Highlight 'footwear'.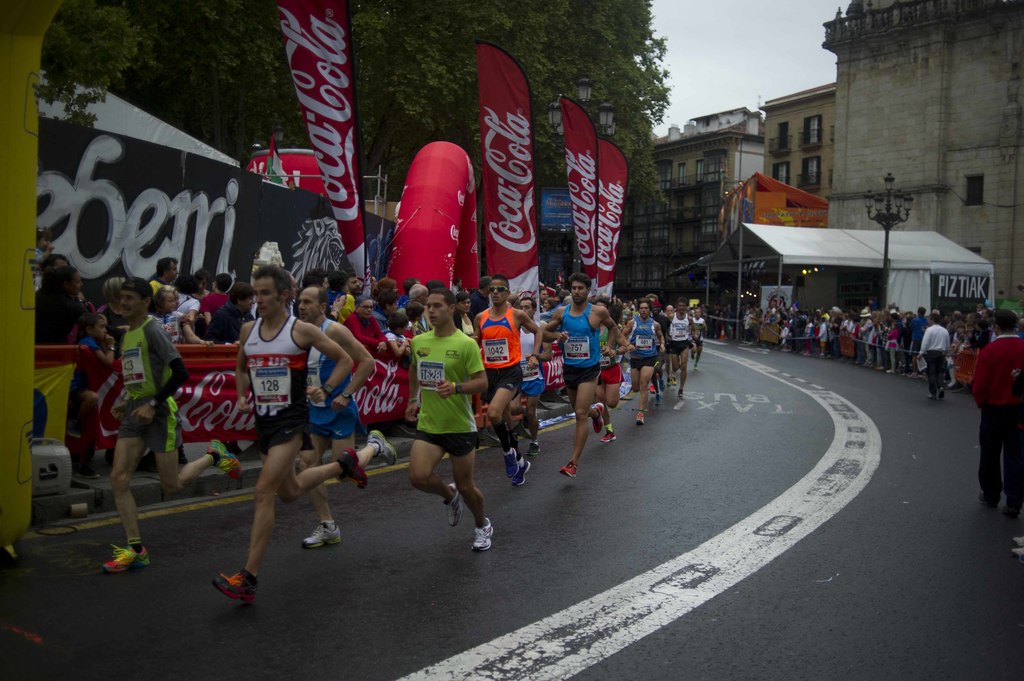
Highlighted region: bbox=(513, 463, 529, 490).
